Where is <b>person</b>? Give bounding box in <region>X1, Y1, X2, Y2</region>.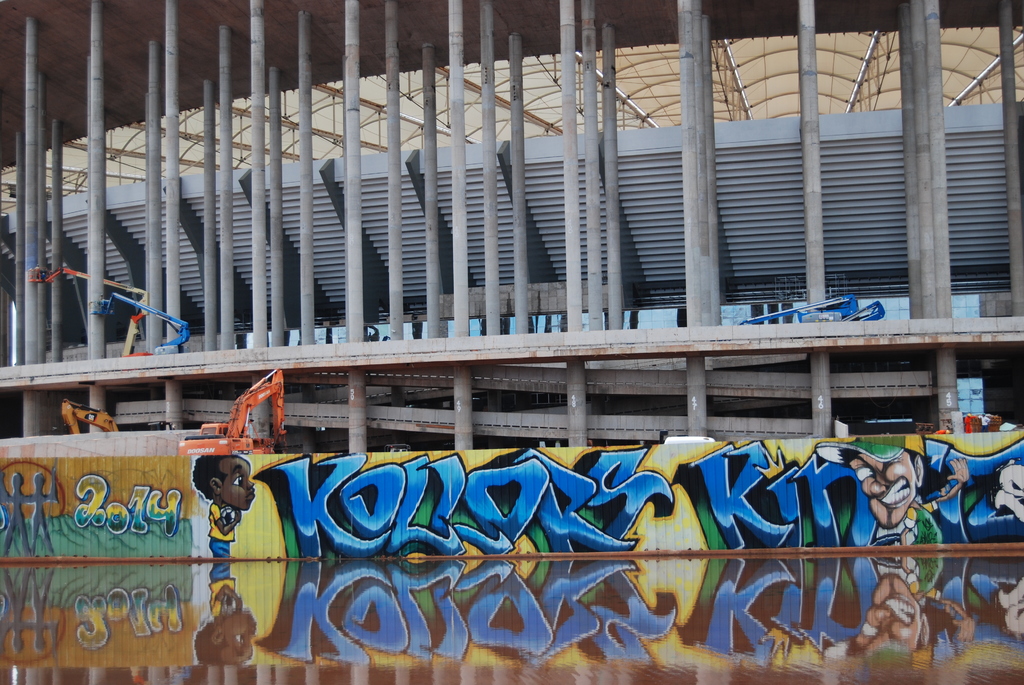
<region>812, 436, 972, 548</region>.
